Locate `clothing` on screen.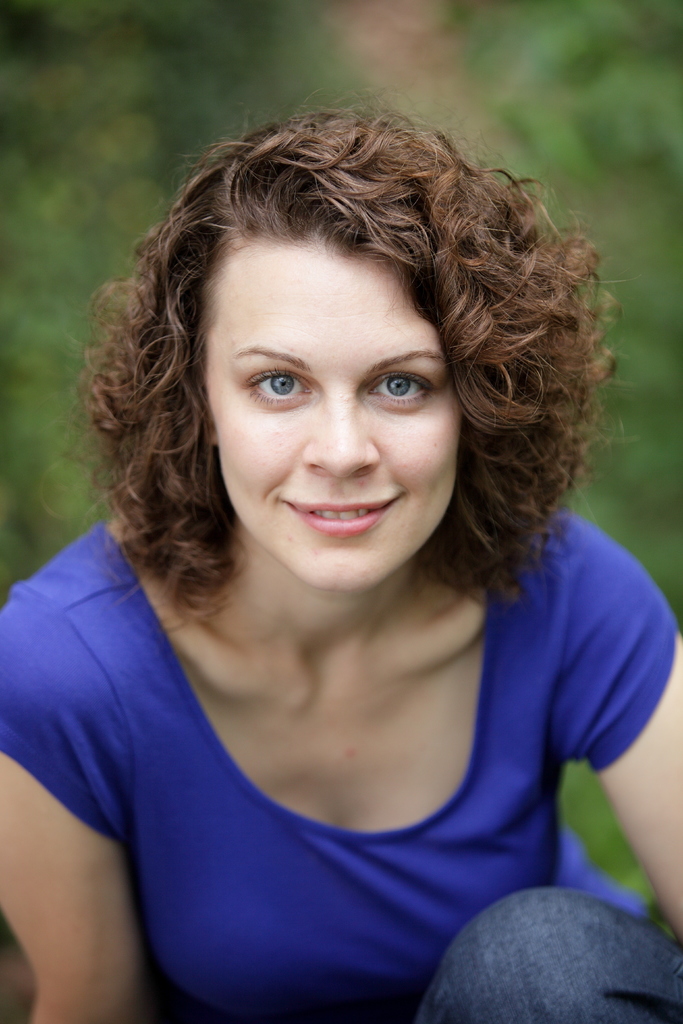
On screen at [13,369,670,1012].
